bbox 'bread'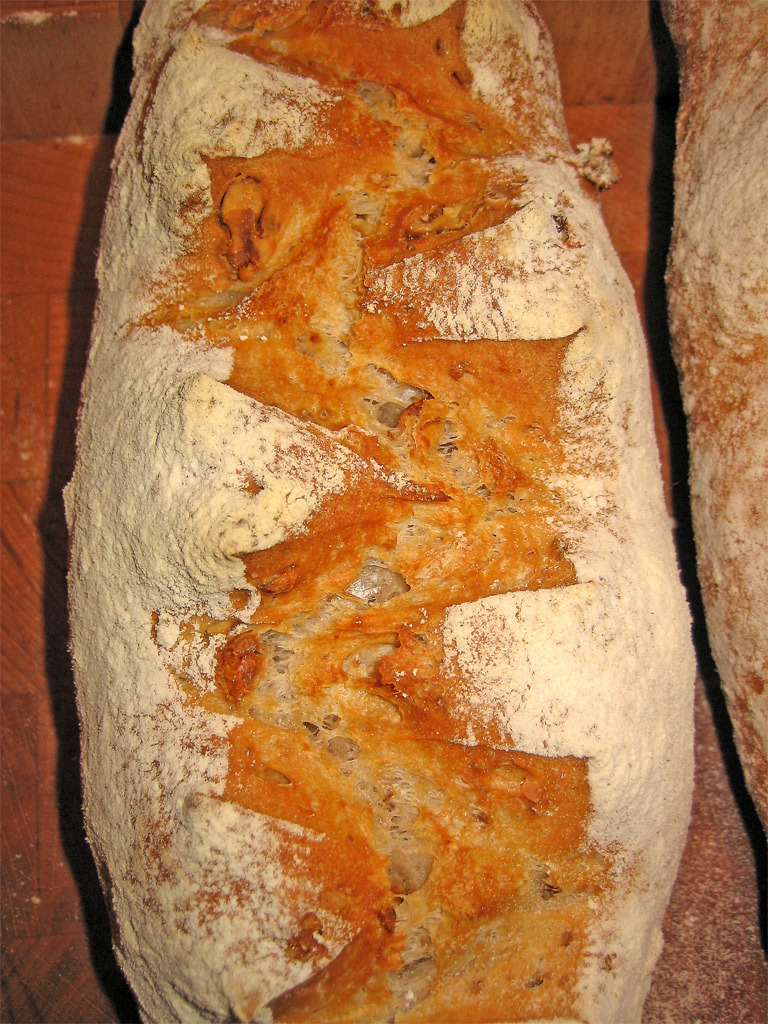
bbox(656, 0, 767, 831)
